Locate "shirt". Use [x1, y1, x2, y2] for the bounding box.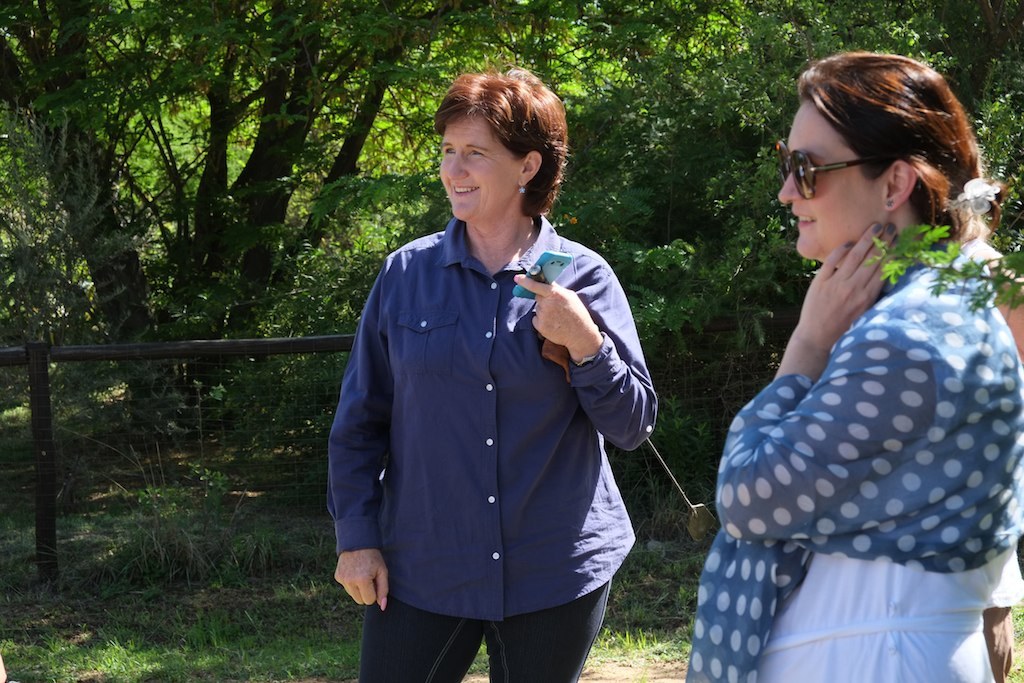
[350, 200, 641, 662].
